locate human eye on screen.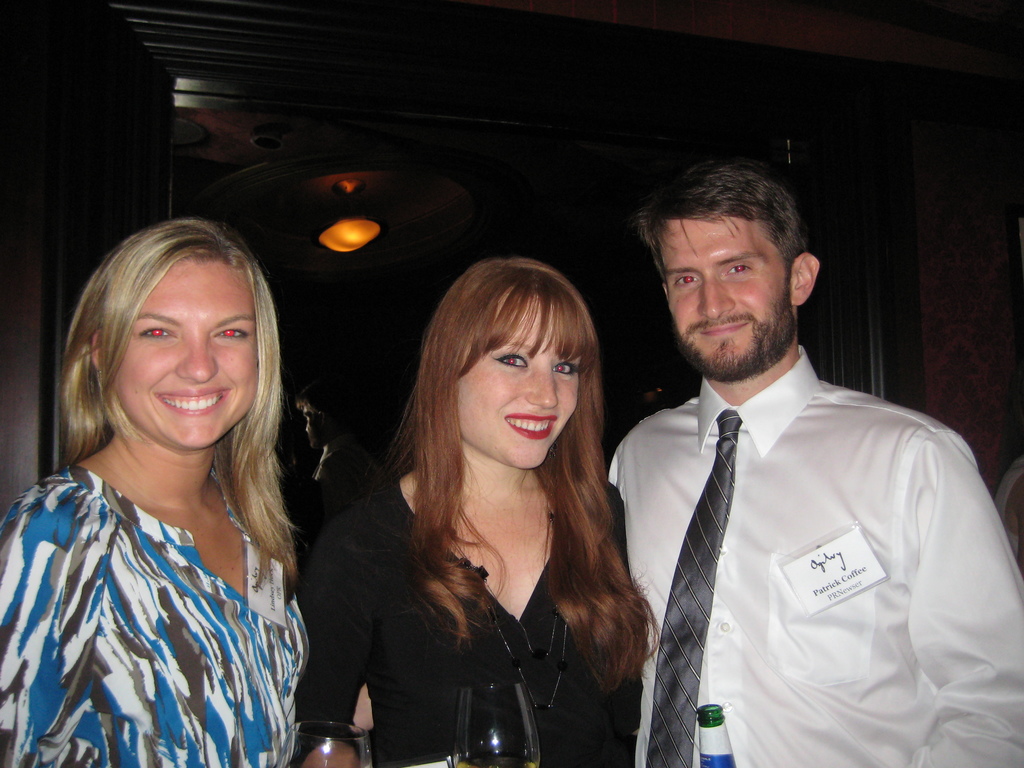
On screen at l=550, t=357, r=578, b=376.
